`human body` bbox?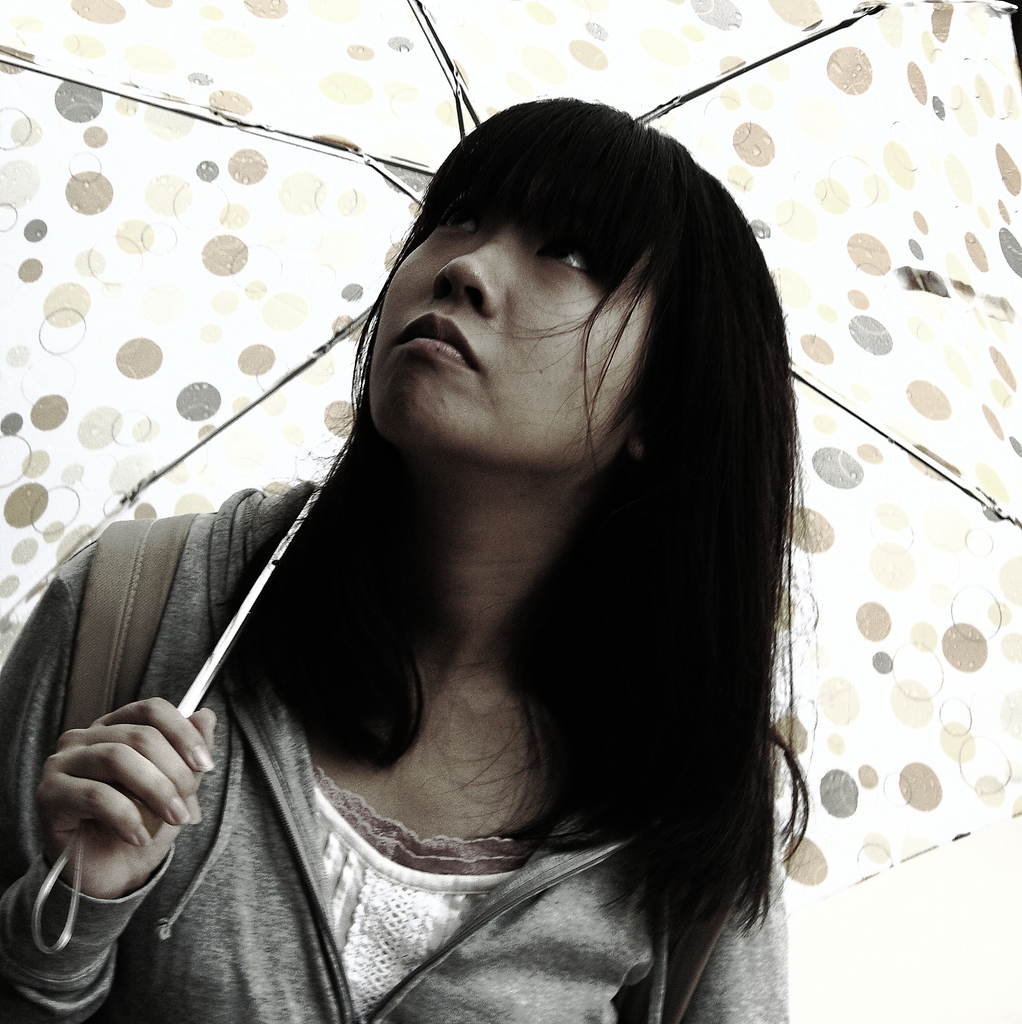
locate(10, 96, 802, 1021)
